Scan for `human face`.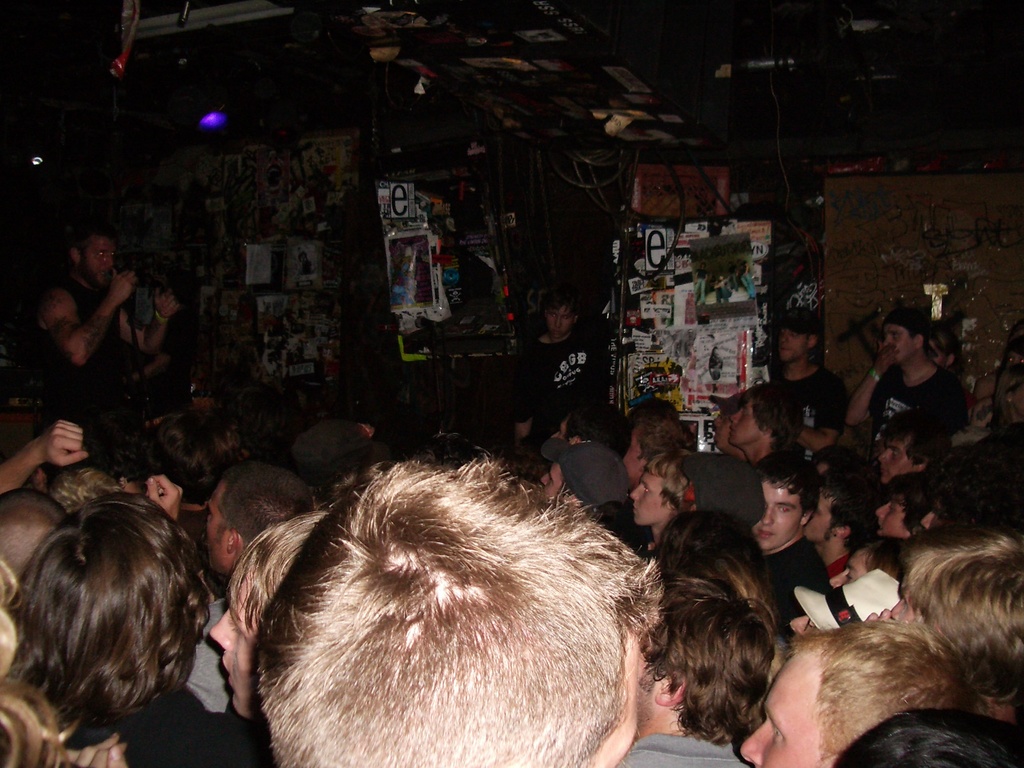
Scan result: {"left": 881, "top": 438, "right": 910, "bottom": 482}.
